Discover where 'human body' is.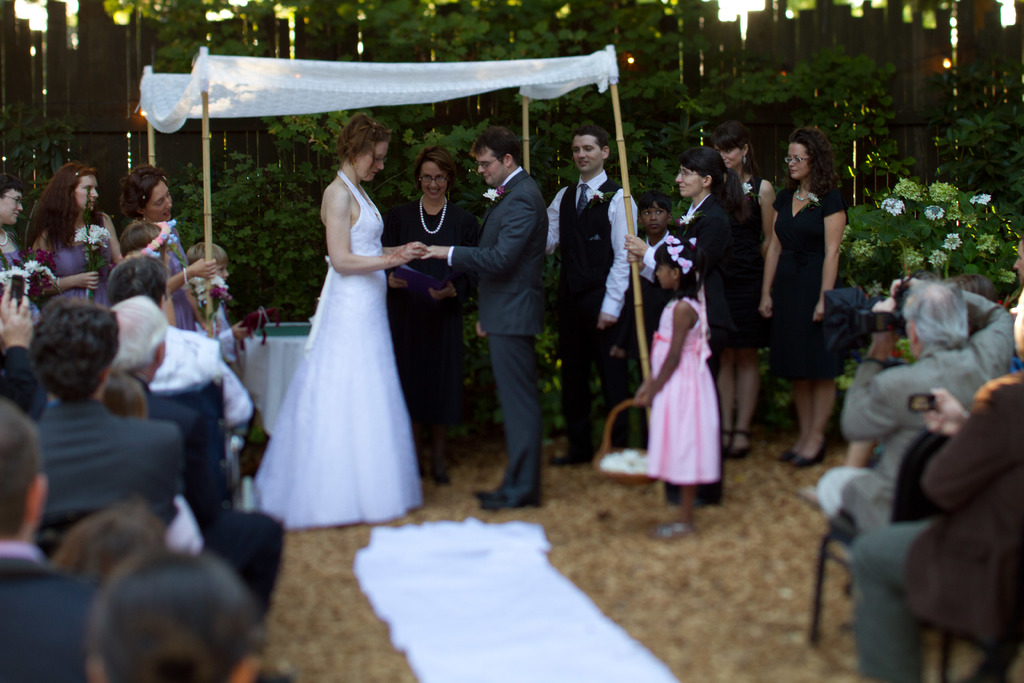
Discovered at <region>81, 545, 271, 681</region>.
